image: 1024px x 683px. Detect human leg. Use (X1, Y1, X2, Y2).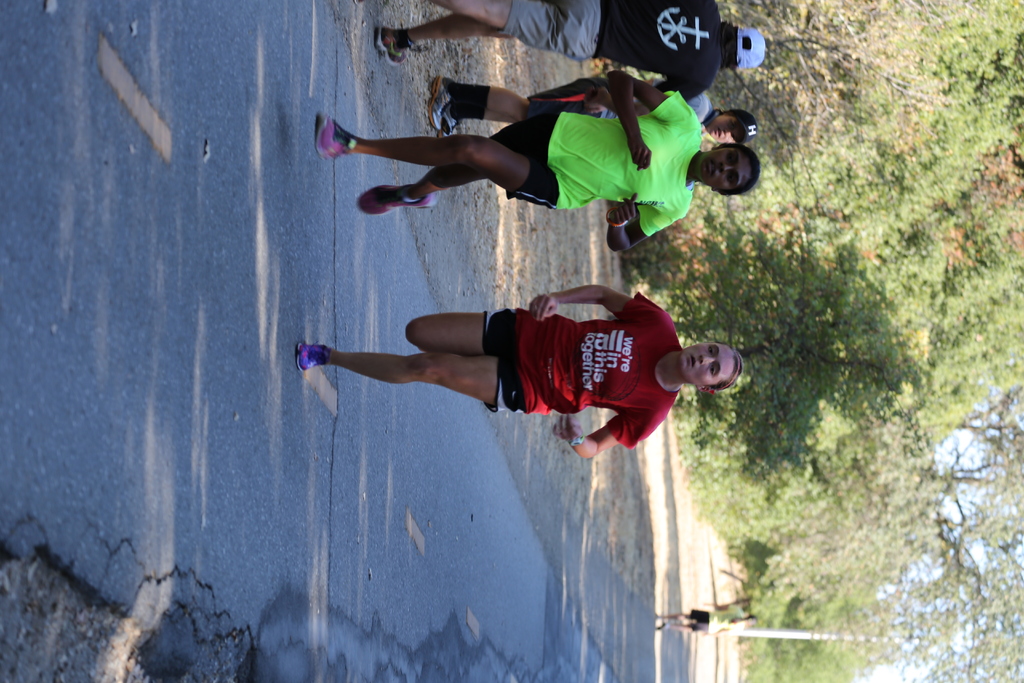
(424, 0, 596, 57).
